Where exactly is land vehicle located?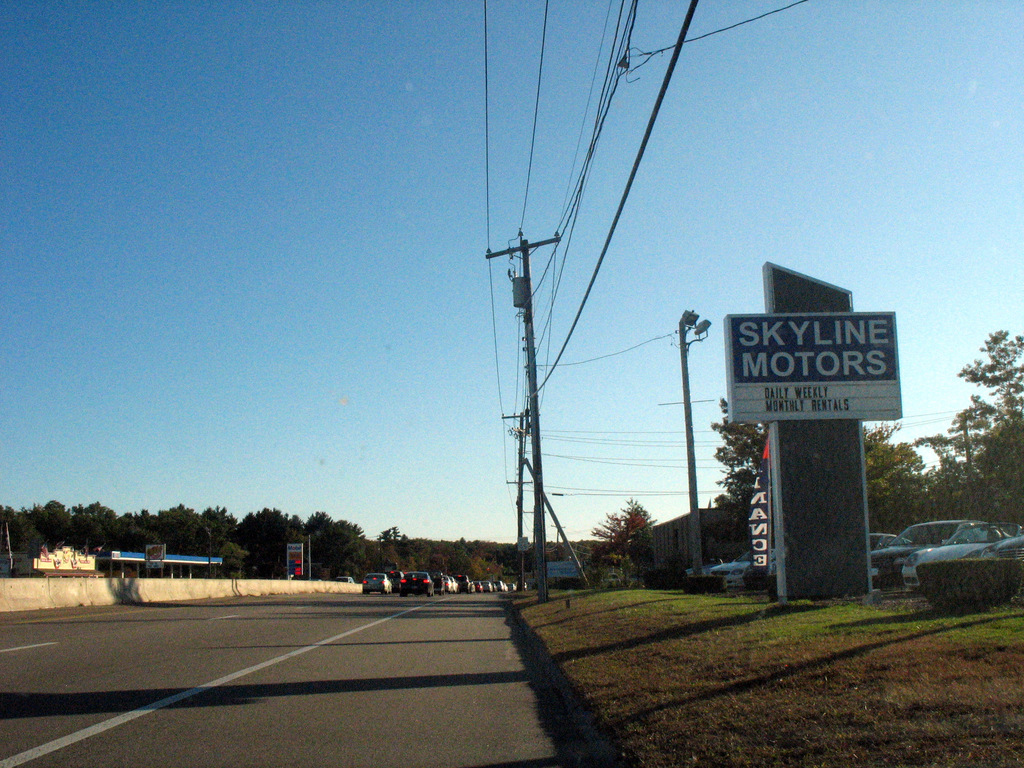
Its bounding box is <region>712, 554, 751, 587</region>.
